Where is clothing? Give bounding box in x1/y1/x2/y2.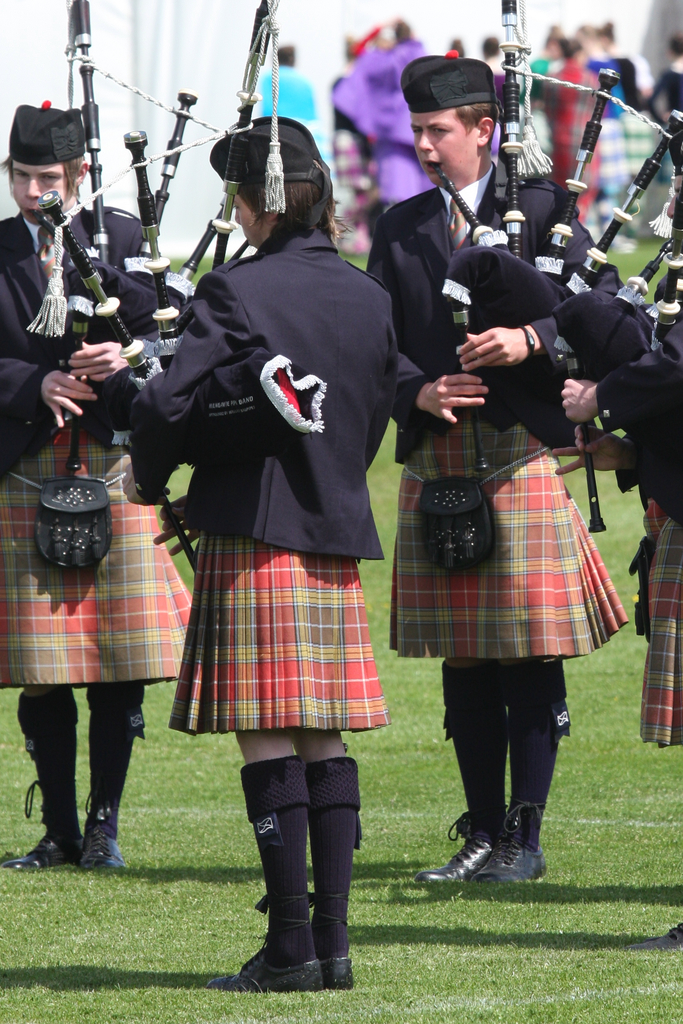
0/202/167/456.
